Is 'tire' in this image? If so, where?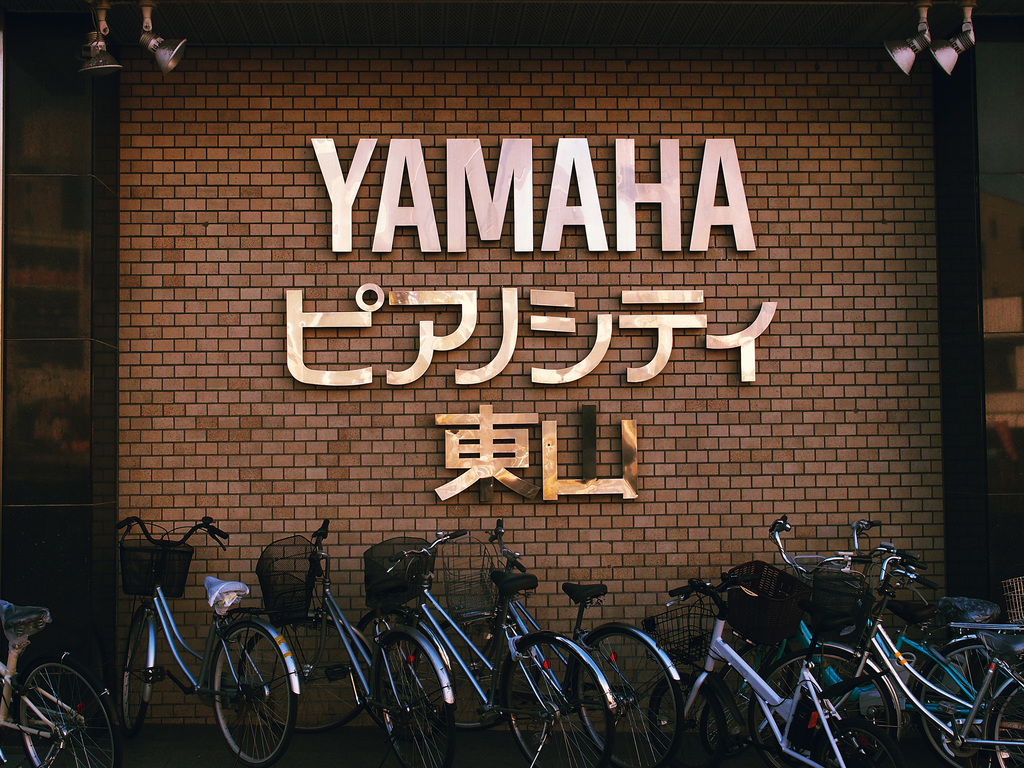
Yes, at [left=979, top=678, right=1023, bottom=767].
